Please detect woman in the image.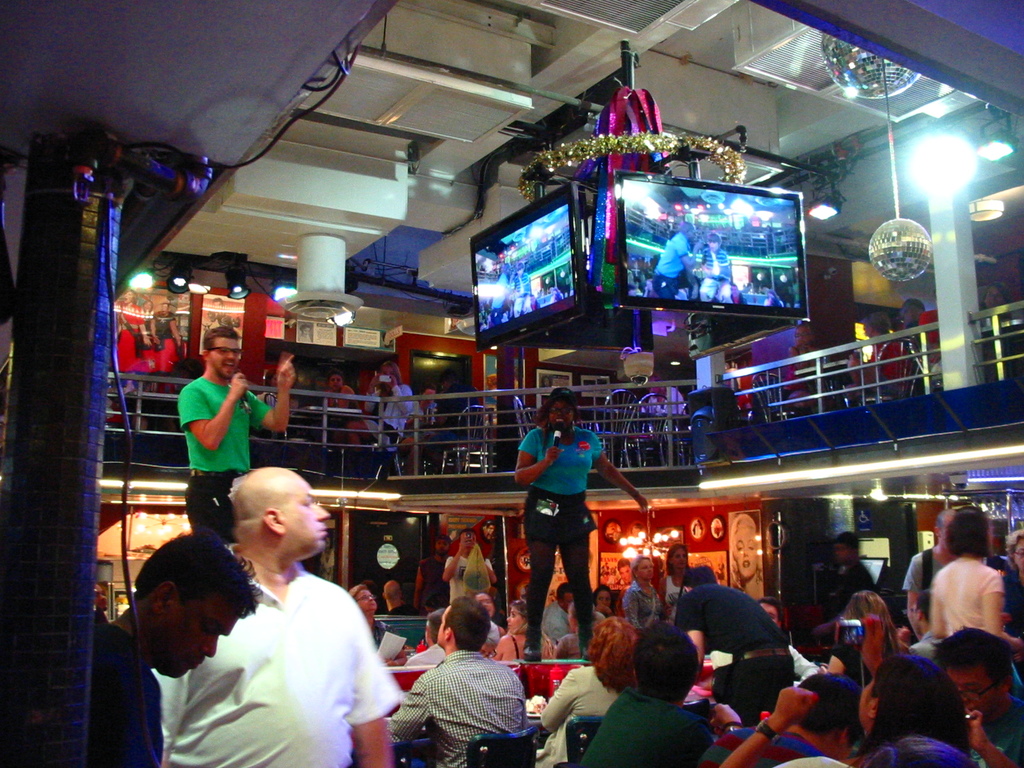
[525,616,662,764].
